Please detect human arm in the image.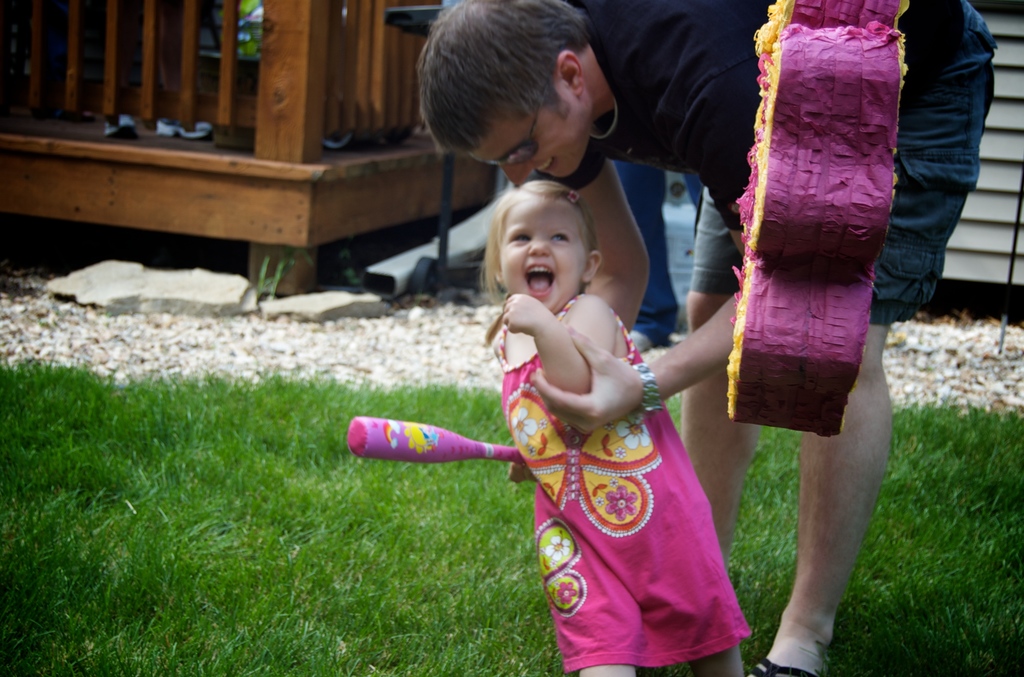
bbox(494, 292, 604, 461).
